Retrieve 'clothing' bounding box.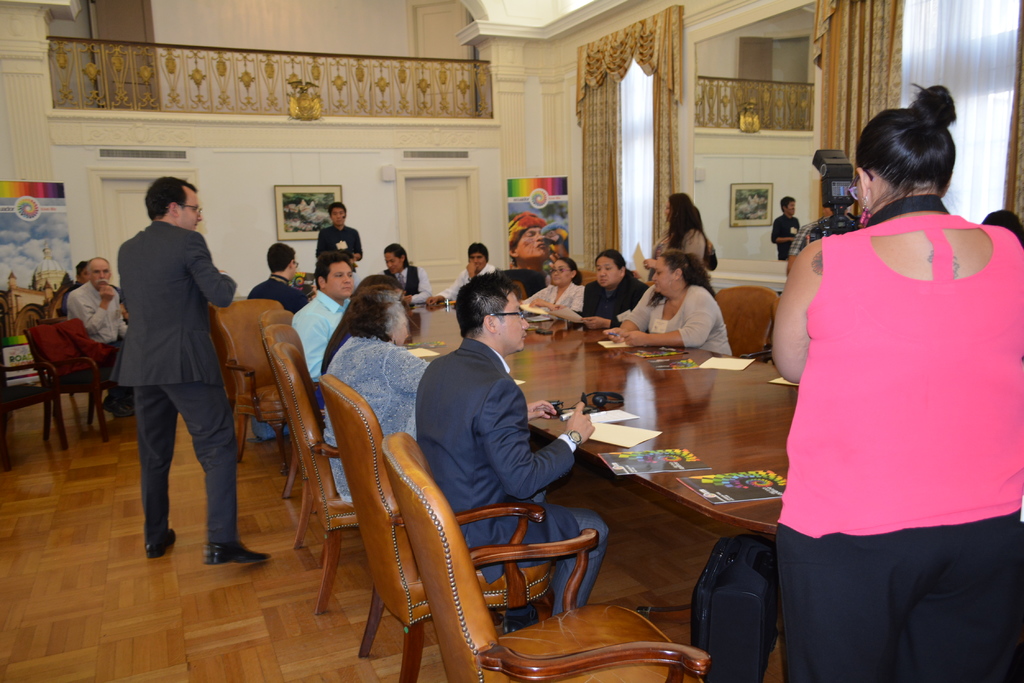
Bounding box: left=250, top=270, right=312, bottom=315.
